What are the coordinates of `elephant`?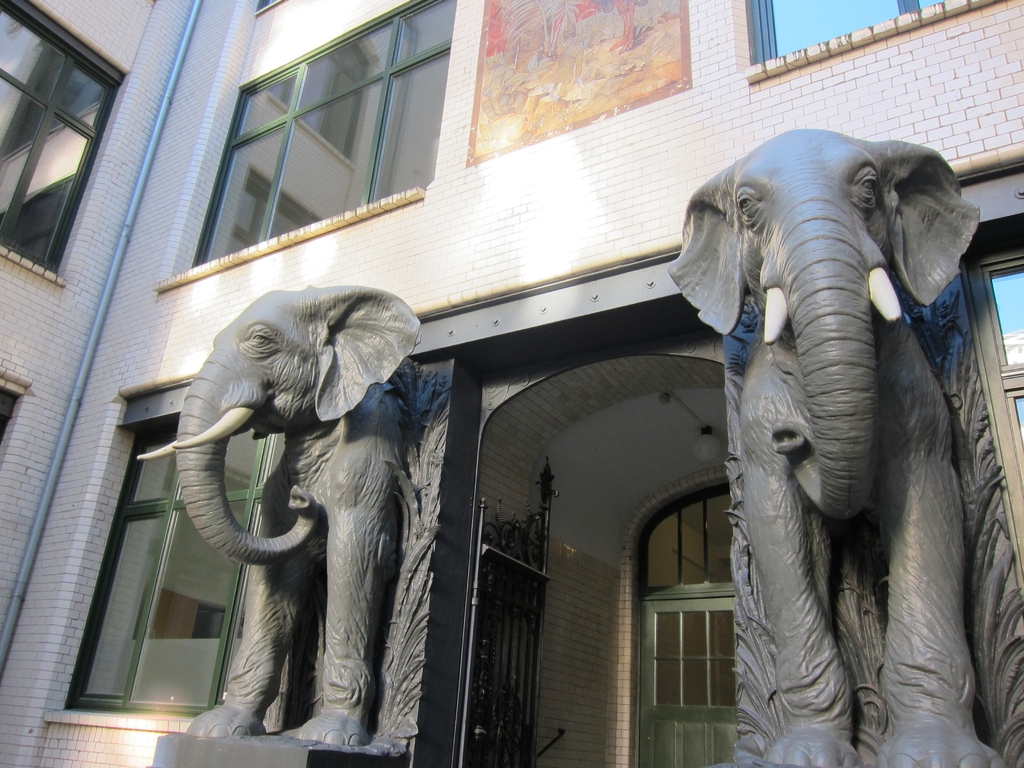
<bbox>671, 135, 1022, 767</bbox>.
